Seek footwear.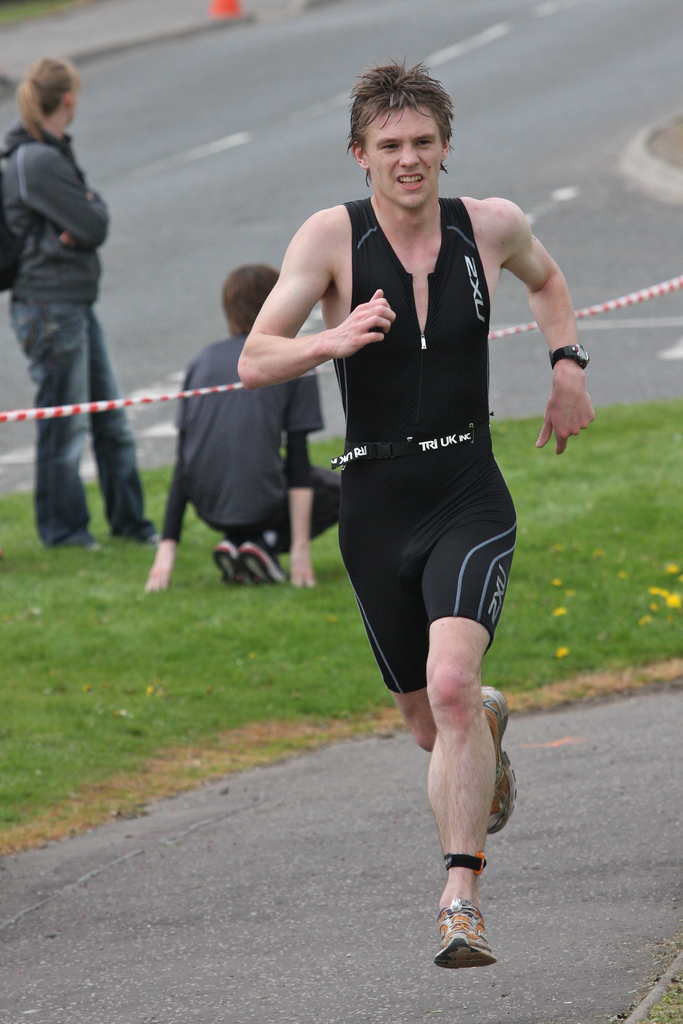
x1=243 y1=532 x2=286 y2=586.
